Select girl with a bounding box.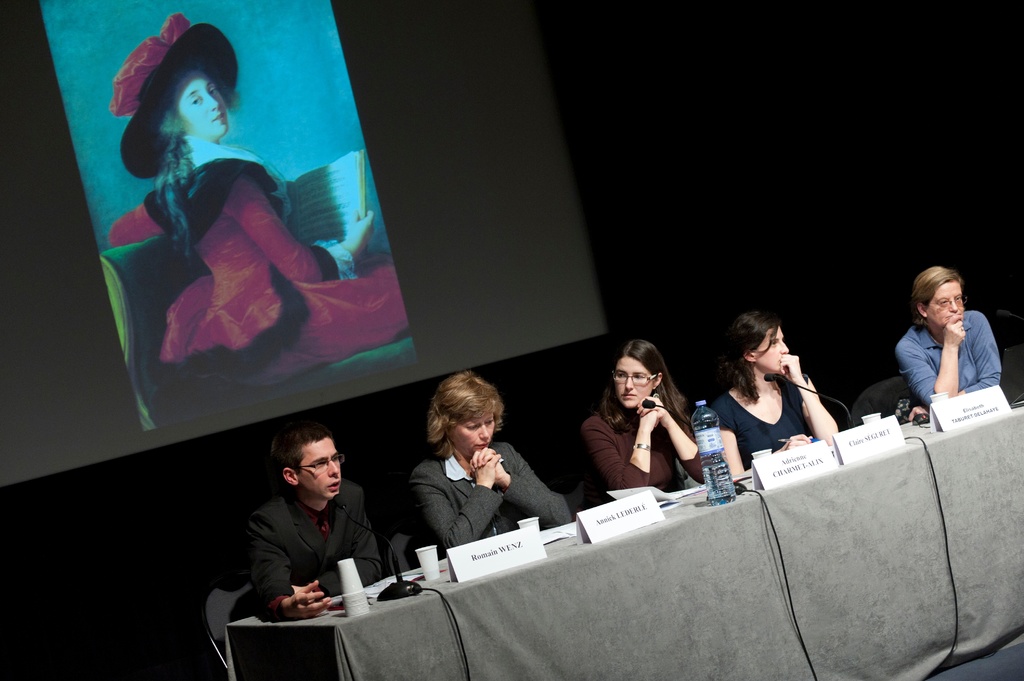
detection(572, 355, 717, 510).
